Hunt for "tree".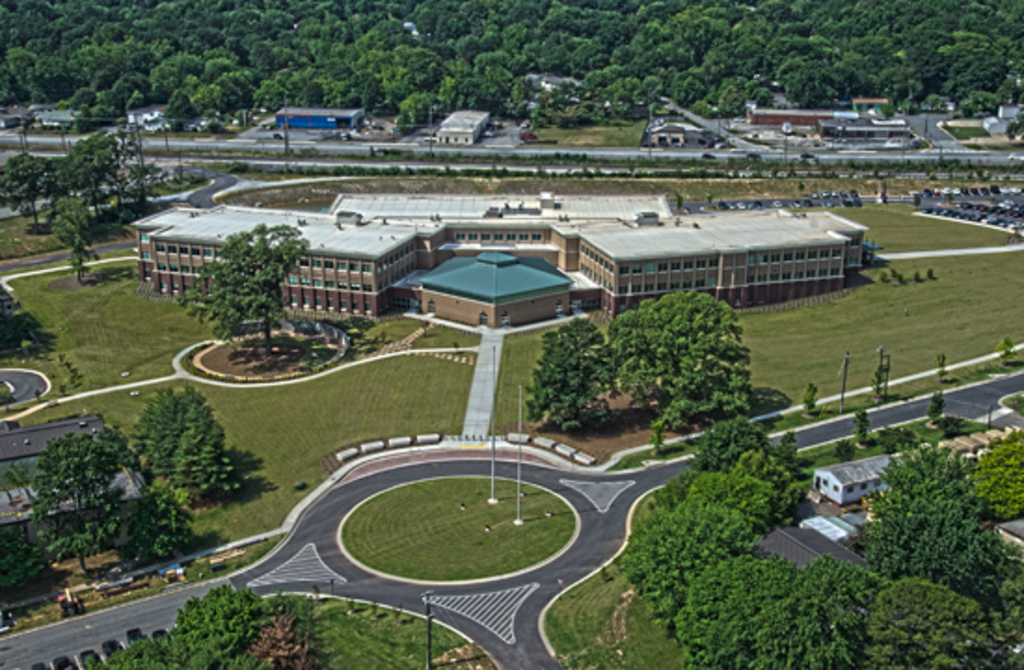
Hunted down at box=[523, 320, 613, 432].
